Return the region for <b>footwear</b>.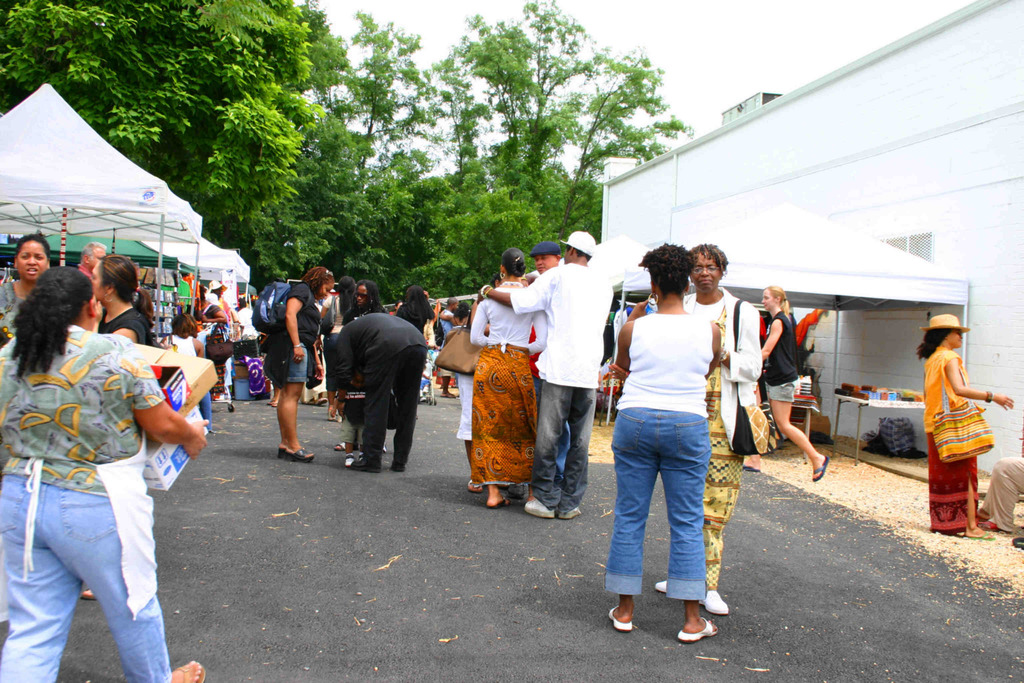
[x1=330, y1=443, x2=353, y2=451].
